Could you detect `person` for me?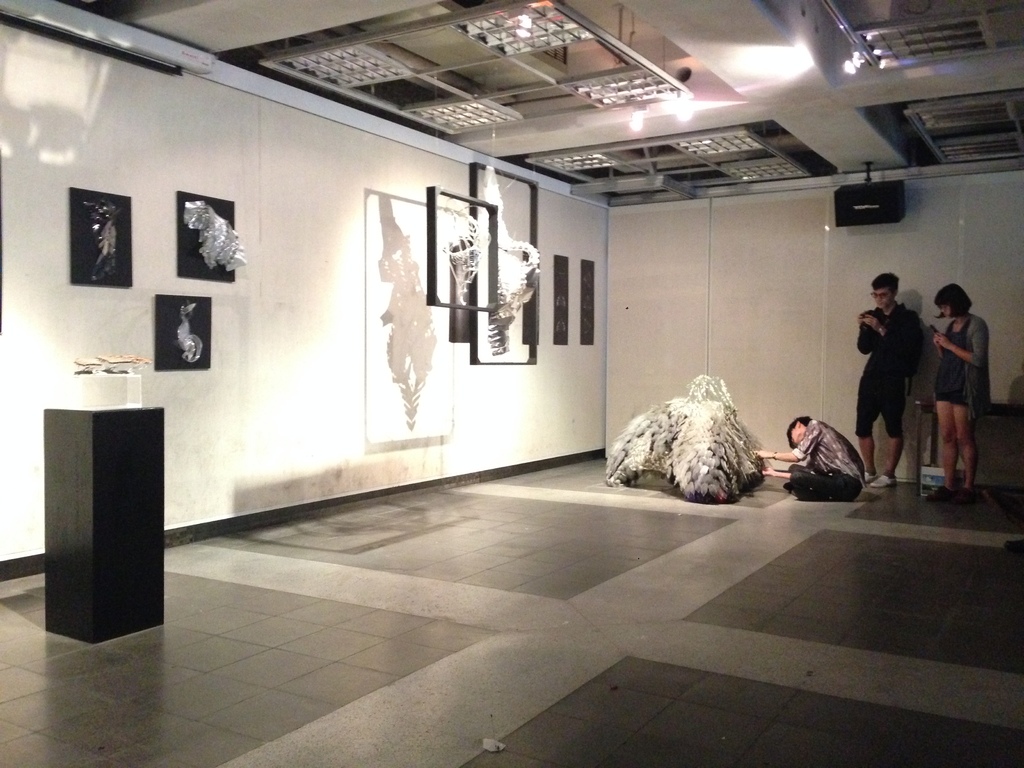
Detection result: <bbox>751, 410, 865, 498</bbox>.
